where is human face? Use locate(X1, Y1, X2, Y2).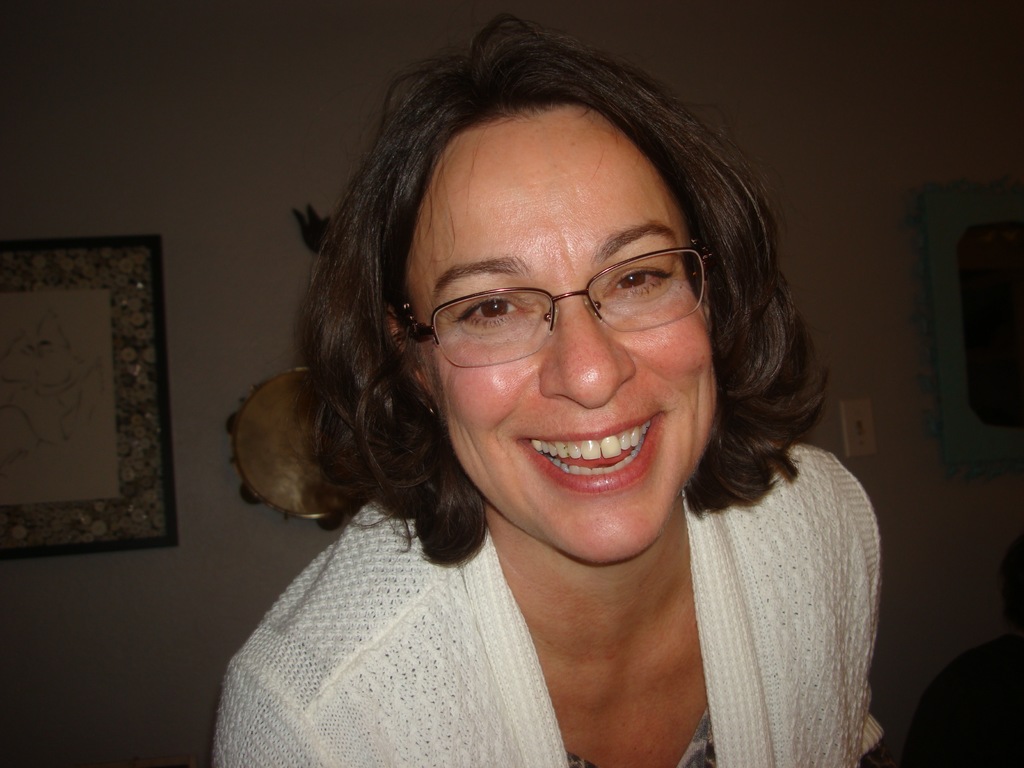
locate(415, 108, 721, 569).
